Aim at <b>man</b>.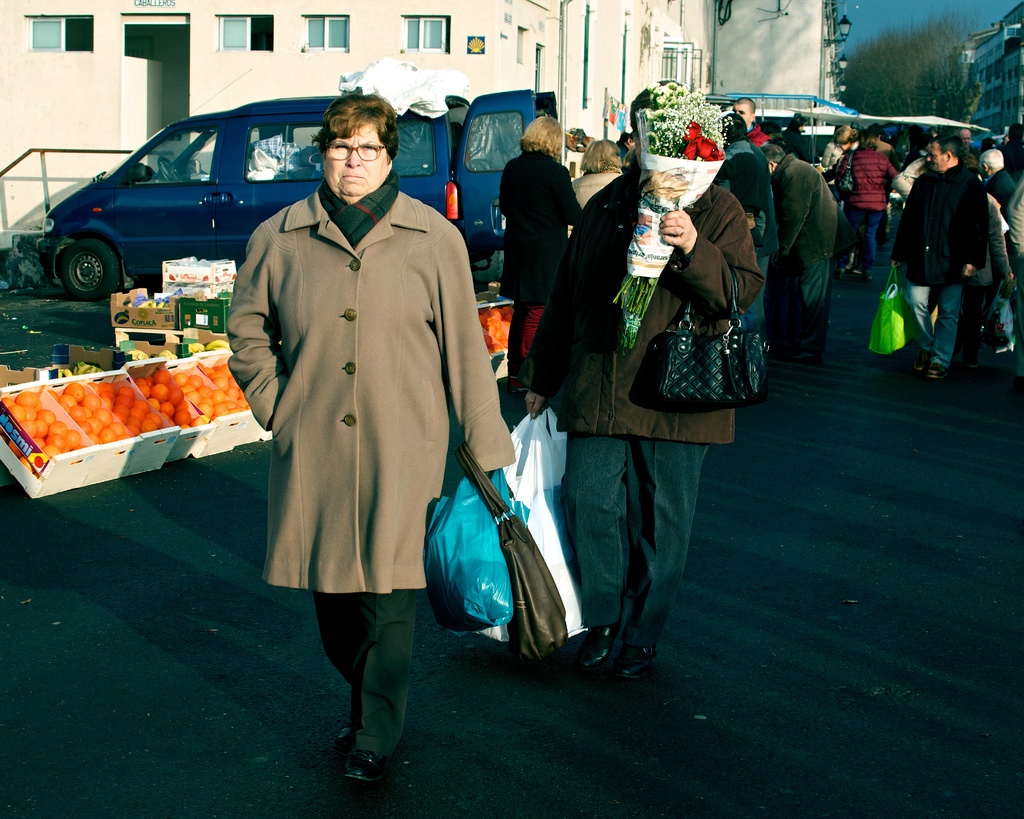
Aimed at bbox(977, 149, 1023, 356).
